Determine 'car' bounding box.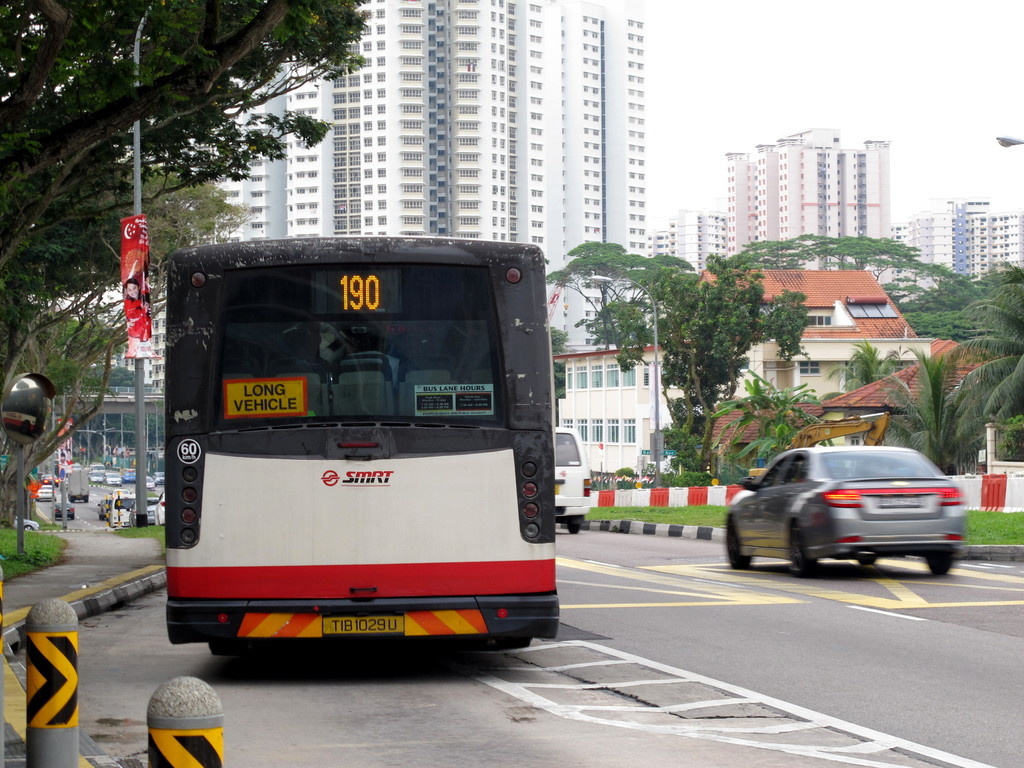
Determined: <bbox>144, 476, 156, 488</bbox>.
